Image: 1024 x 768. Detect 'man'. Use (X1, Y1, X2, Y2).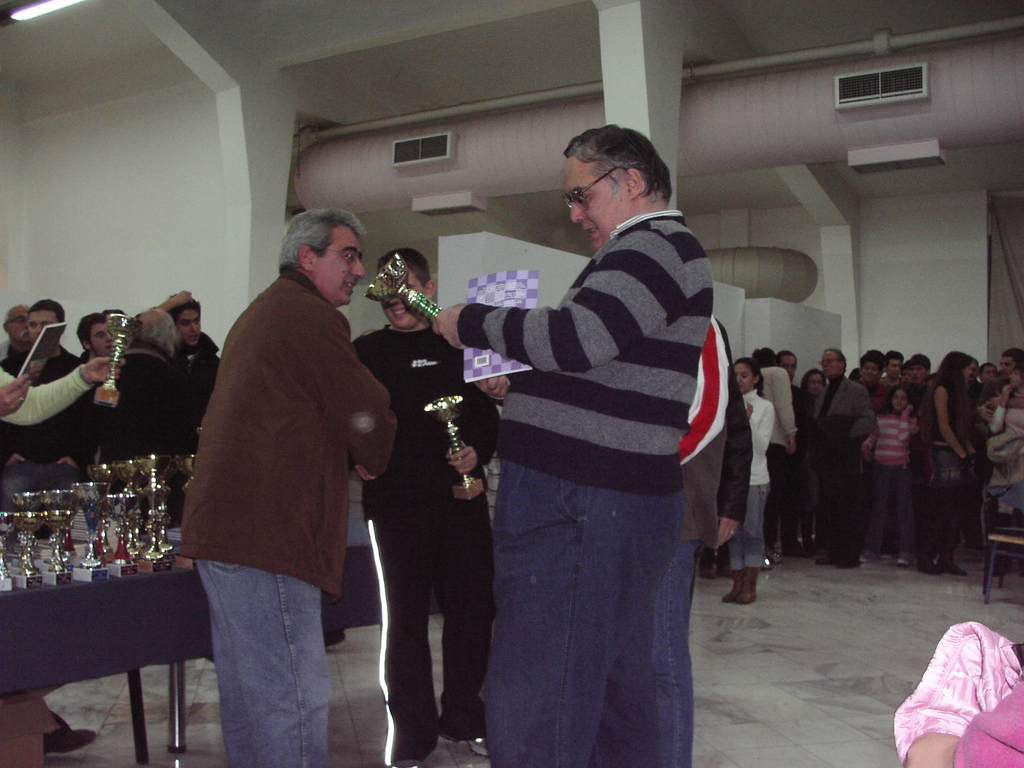
(854, 356, 885, 400).
